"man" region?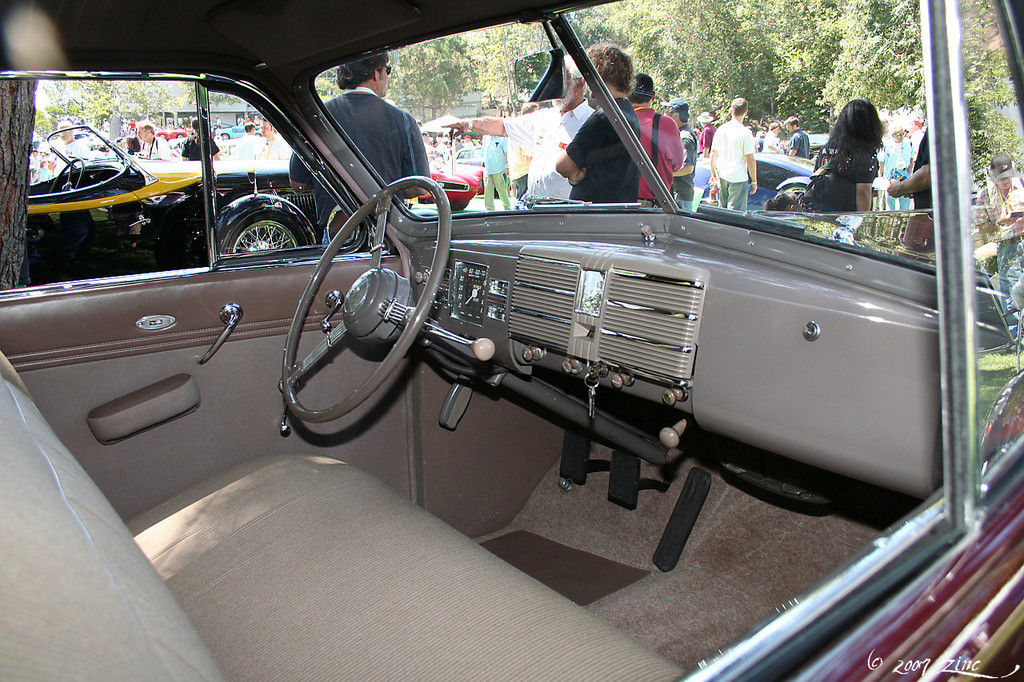
rect(626, 72, 684, 202)
